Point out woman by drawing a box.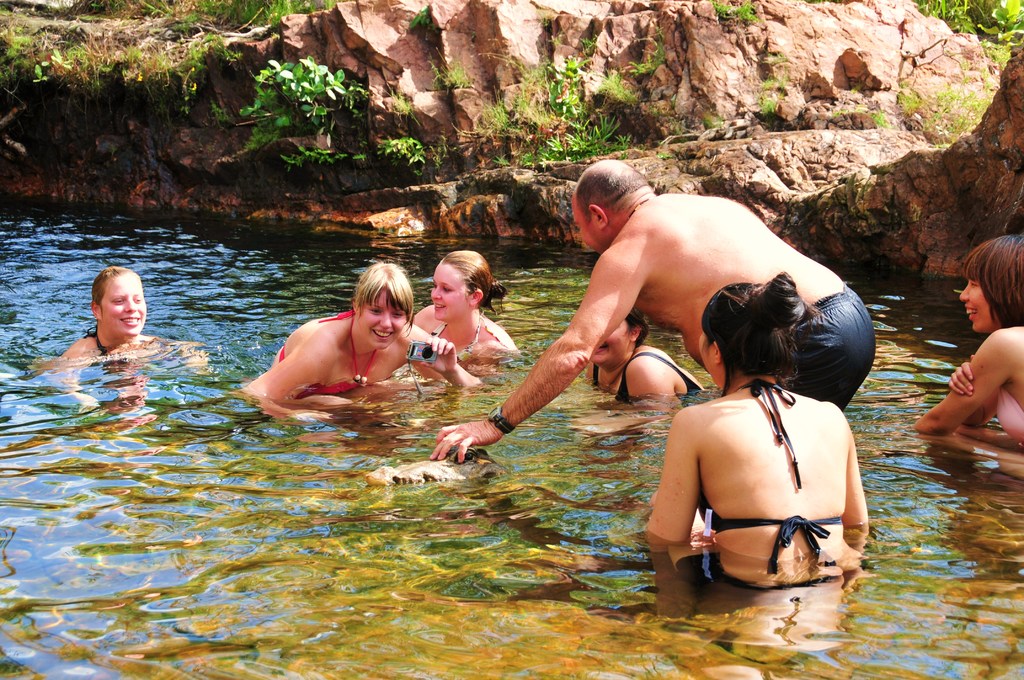
detection(235, 261, 480, 425).
